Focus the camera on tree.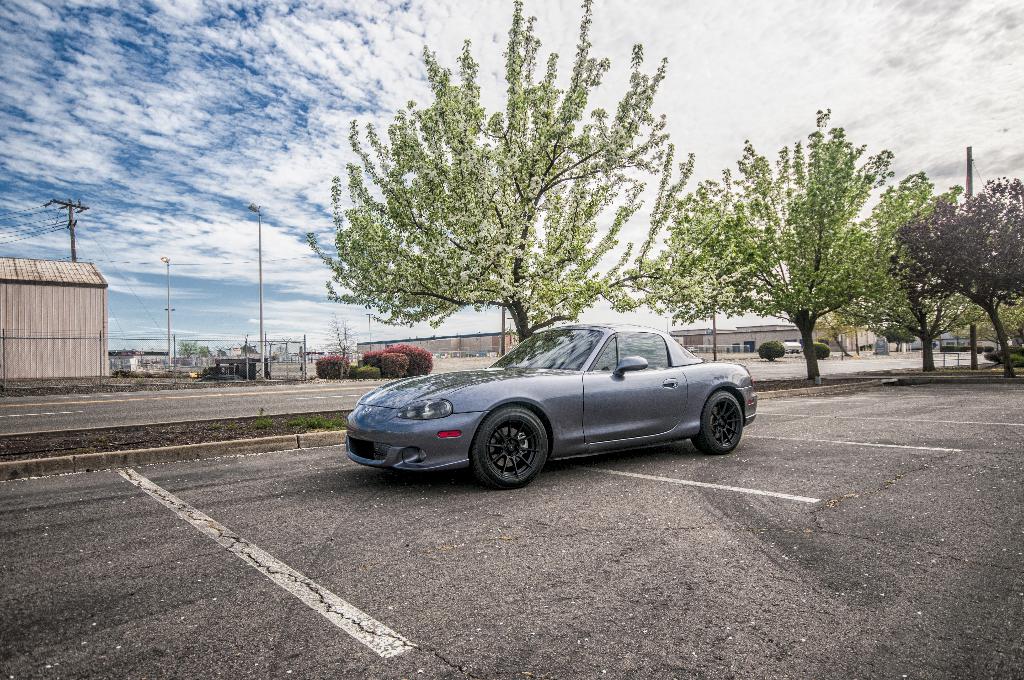
Focus region: [657, 99, 877, 381].
